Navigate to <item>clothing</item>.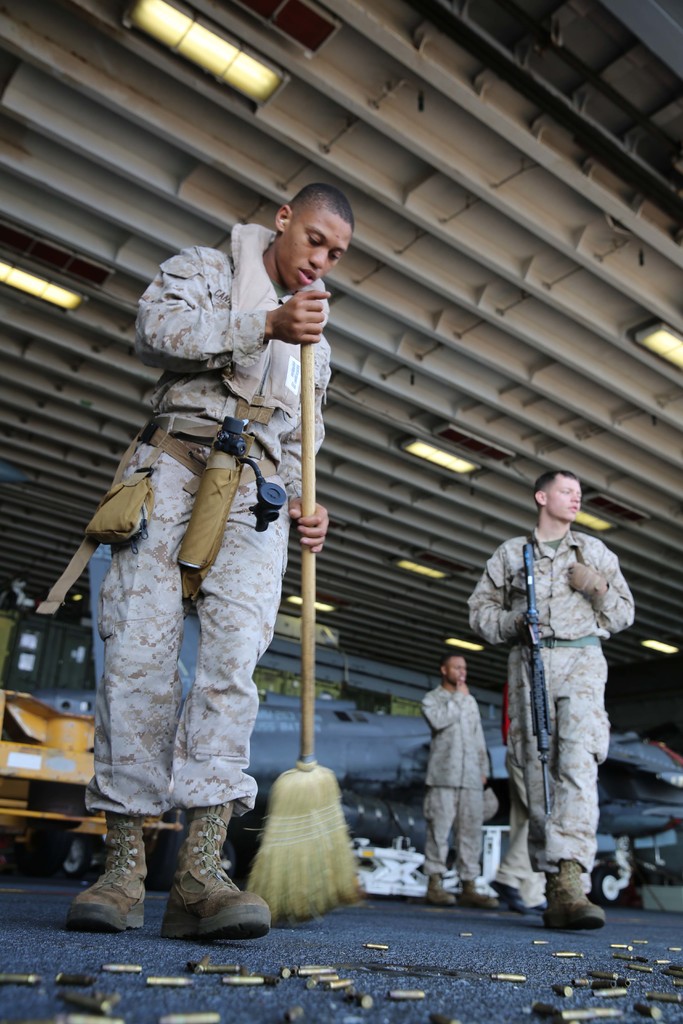
Navigation target: 418 679 488 873.
